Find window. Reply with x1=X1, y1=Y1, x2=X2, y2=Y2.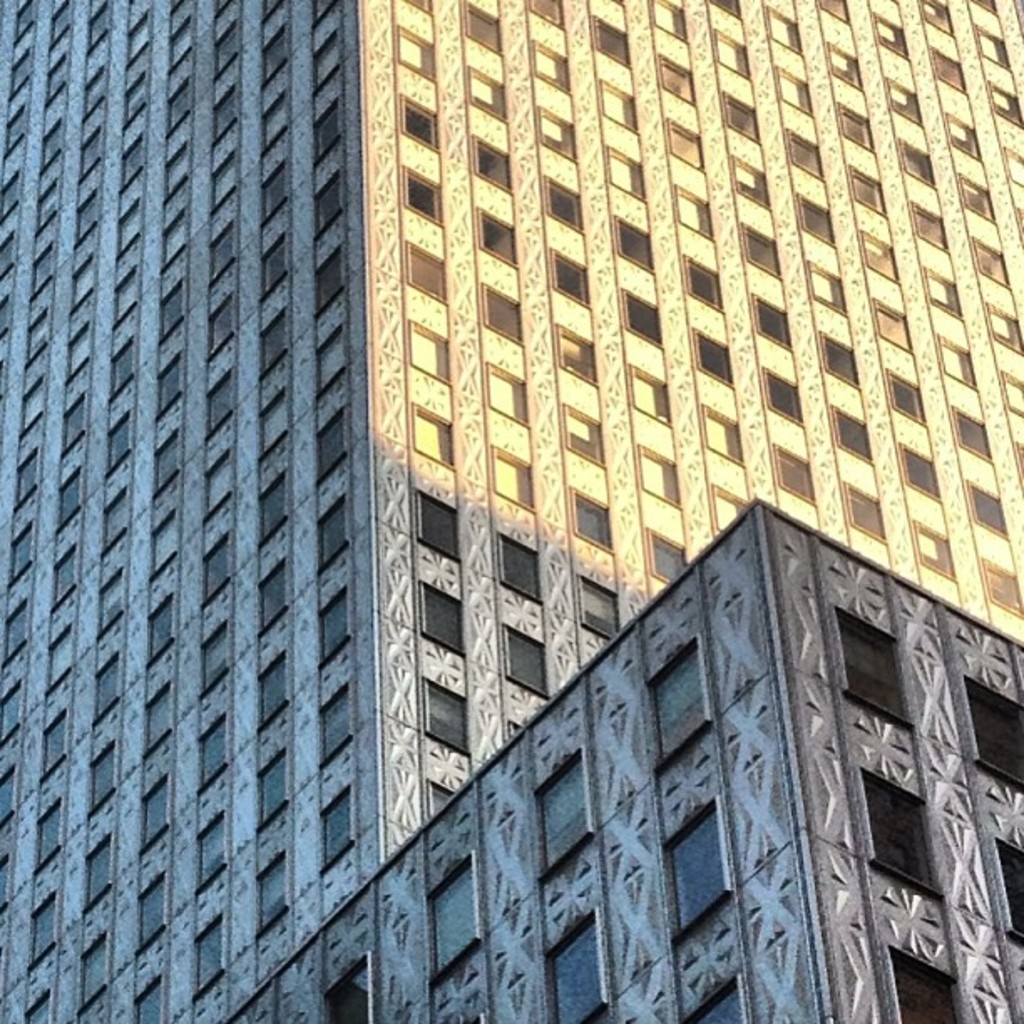
x1=154, y1=276, x2=189, y2=340.
